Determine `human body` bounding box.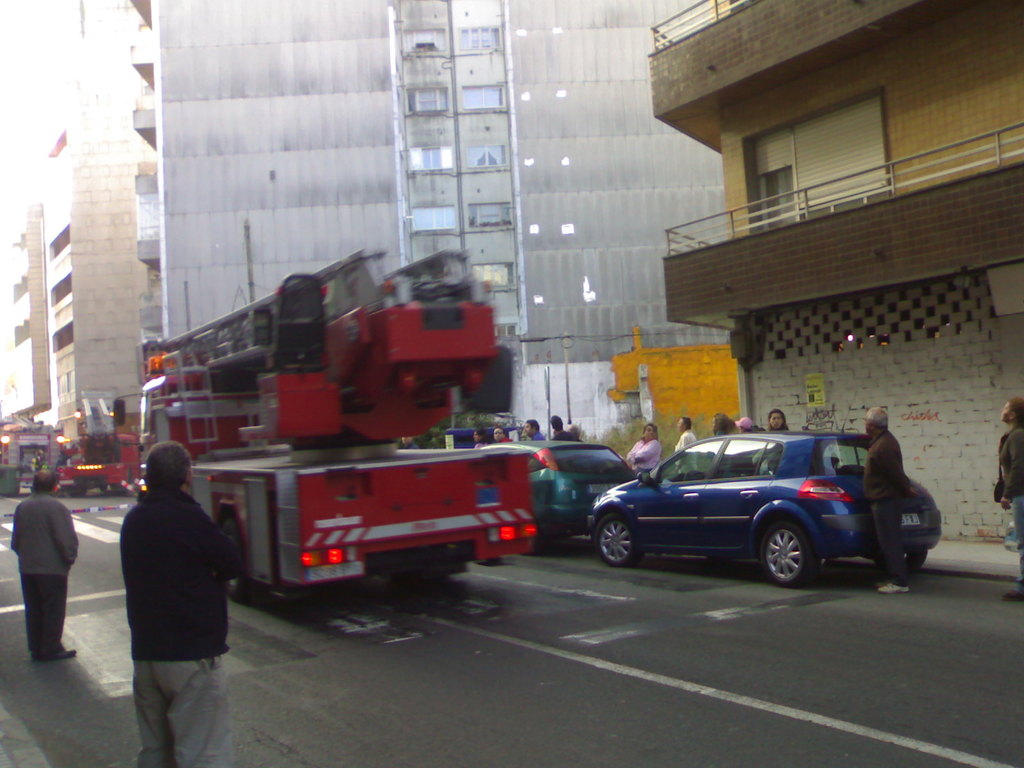
Determined: bbox=(524, 421, 536, 445).
